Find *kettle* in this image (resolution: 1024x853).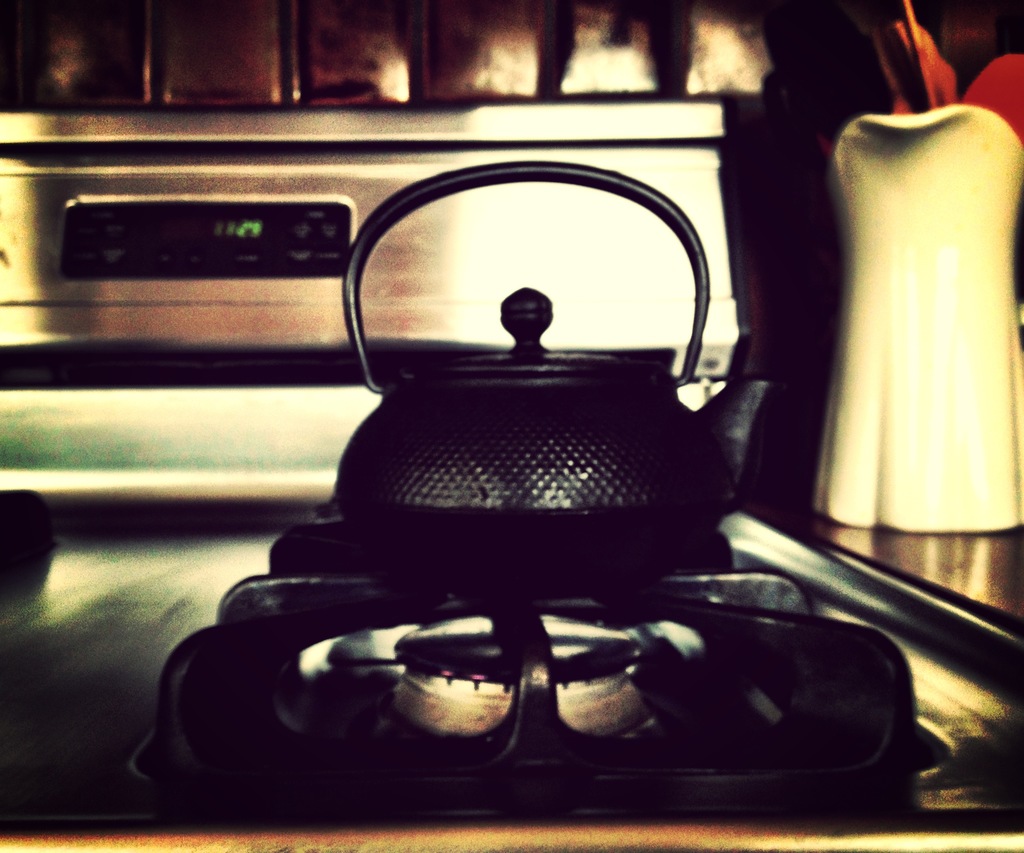
(334,150,774,603).
